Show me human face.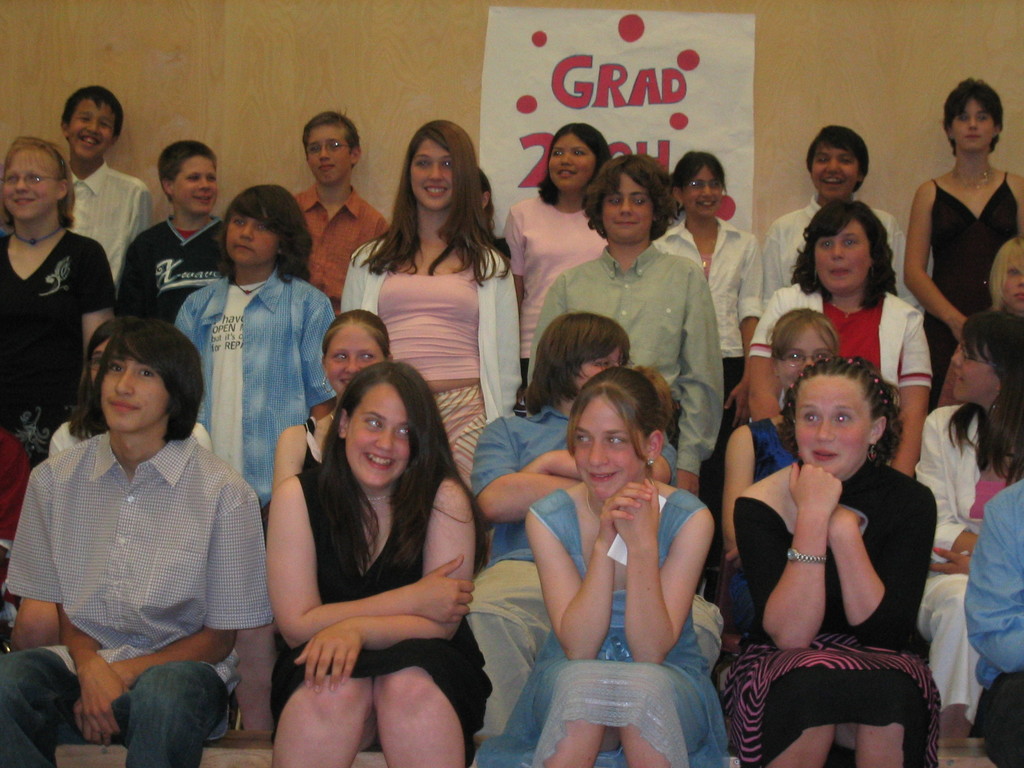
human face is here: locate(573, 346, 622, 392).
